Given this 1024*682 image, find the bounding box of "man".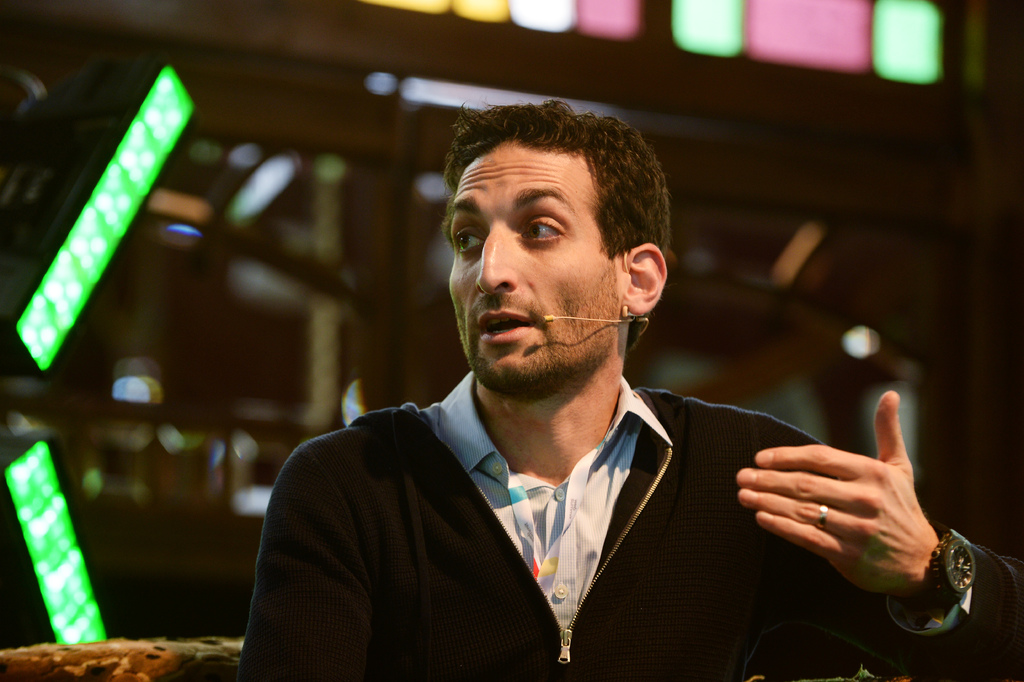
270,132,931,665.
